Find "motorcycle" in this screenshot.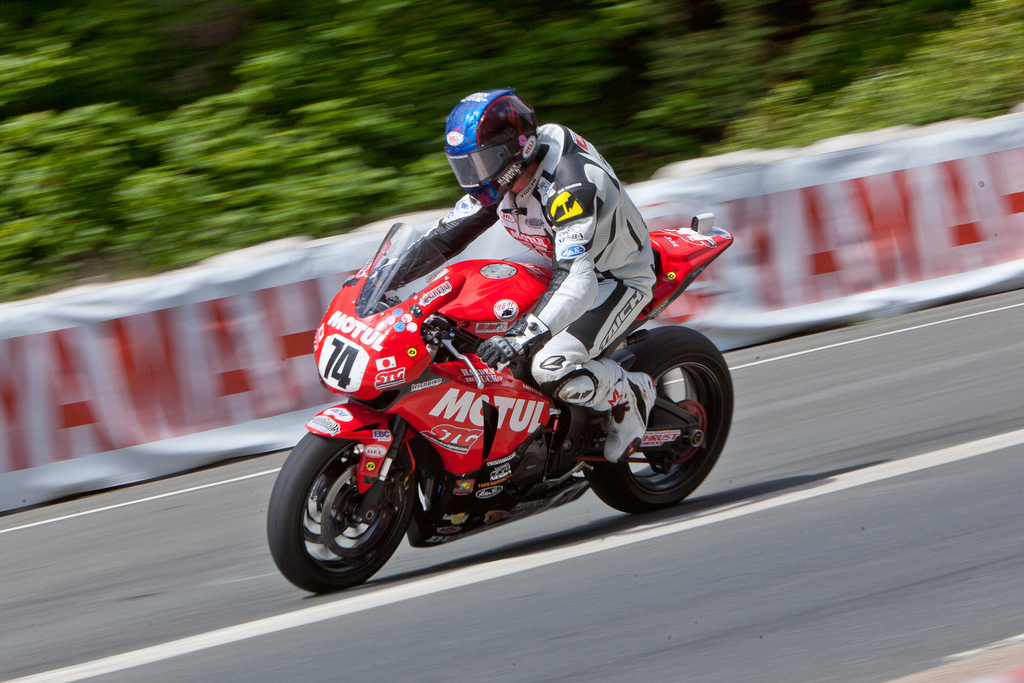
The bounding box for "motorcycle" is box=[268, 214, 733, 596].
